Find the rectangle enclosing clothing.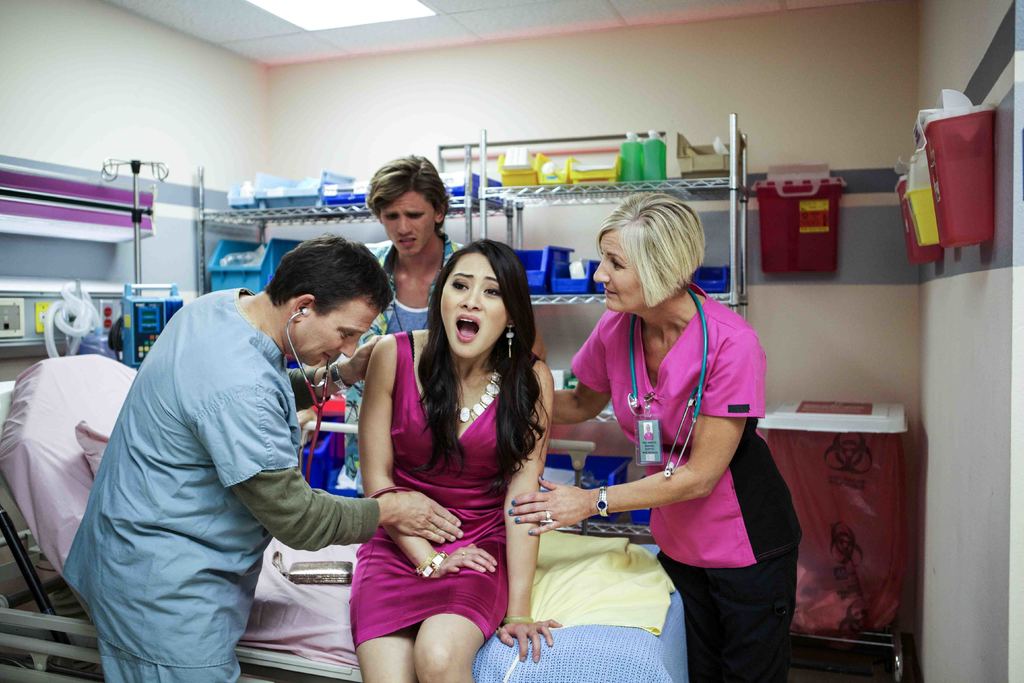
detection(328, 226, 464, 490).
